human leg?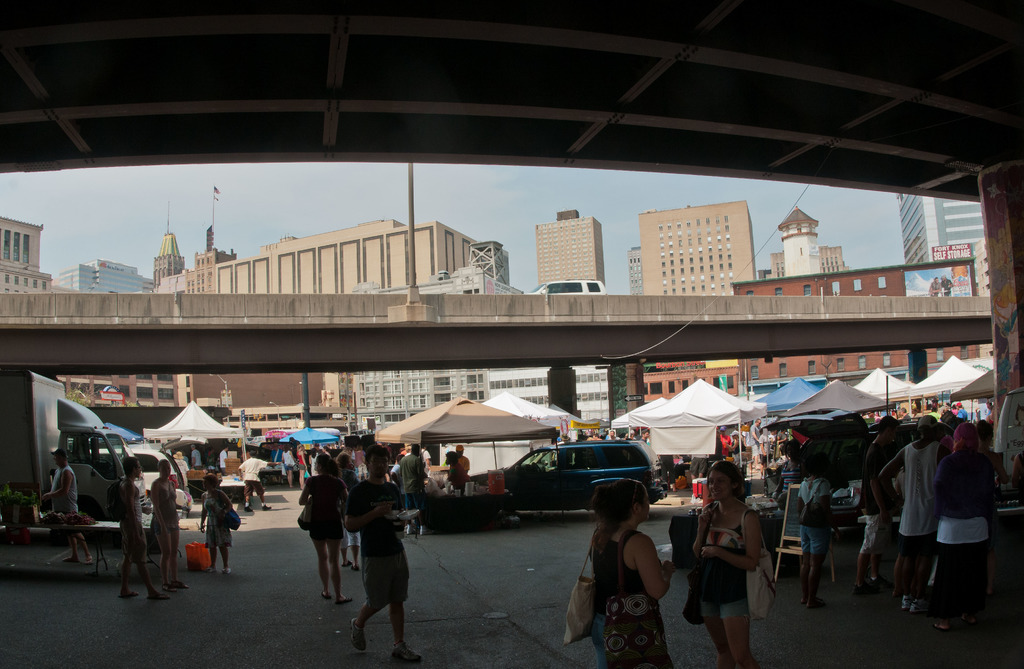
box=[716, 589, 753, 661]
